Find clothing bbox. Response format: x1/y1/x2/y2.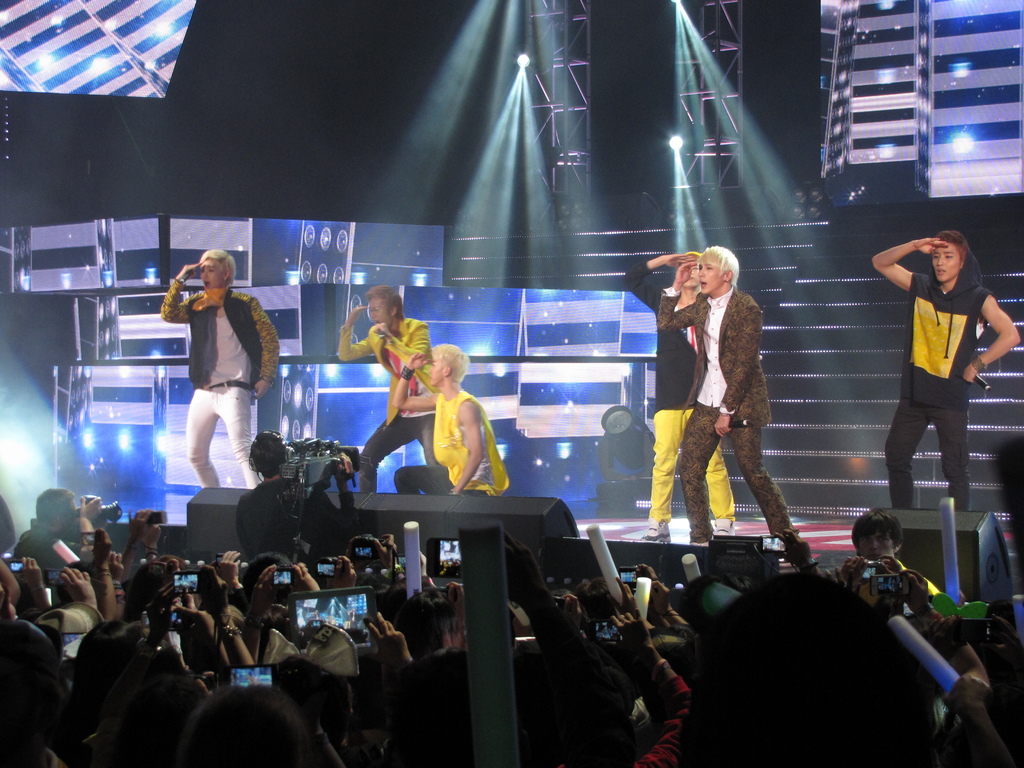
658/277/798/534.
